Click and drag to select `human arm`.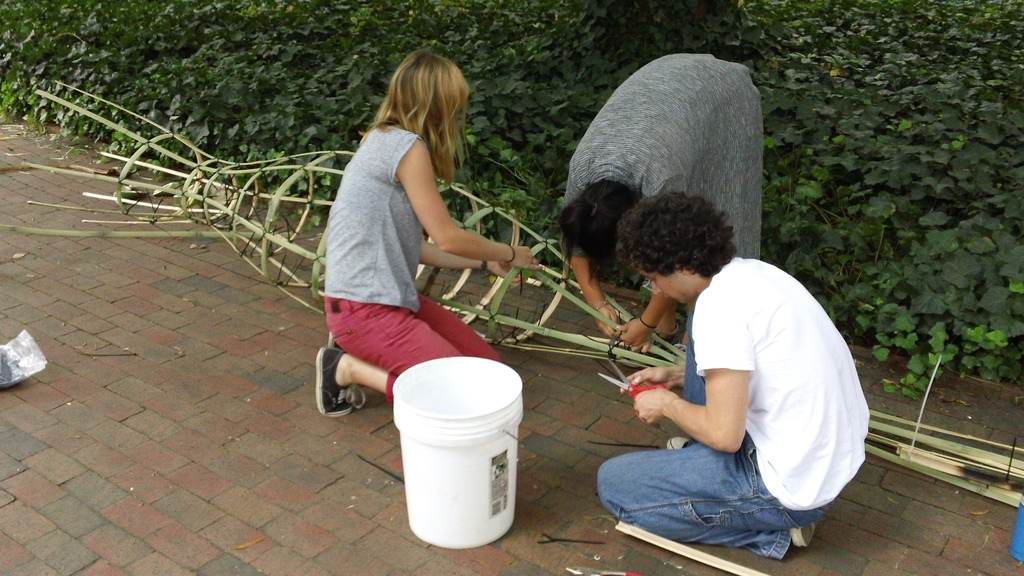
Selection: [633,287,760,454].
